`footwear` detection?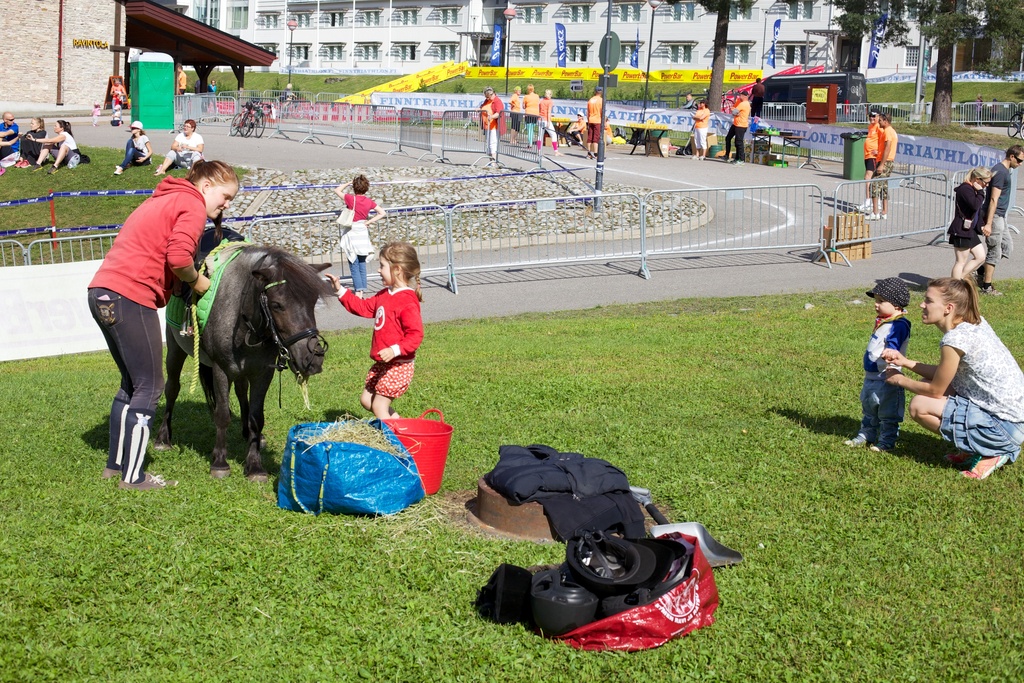
[720, 156, 728, 161]
